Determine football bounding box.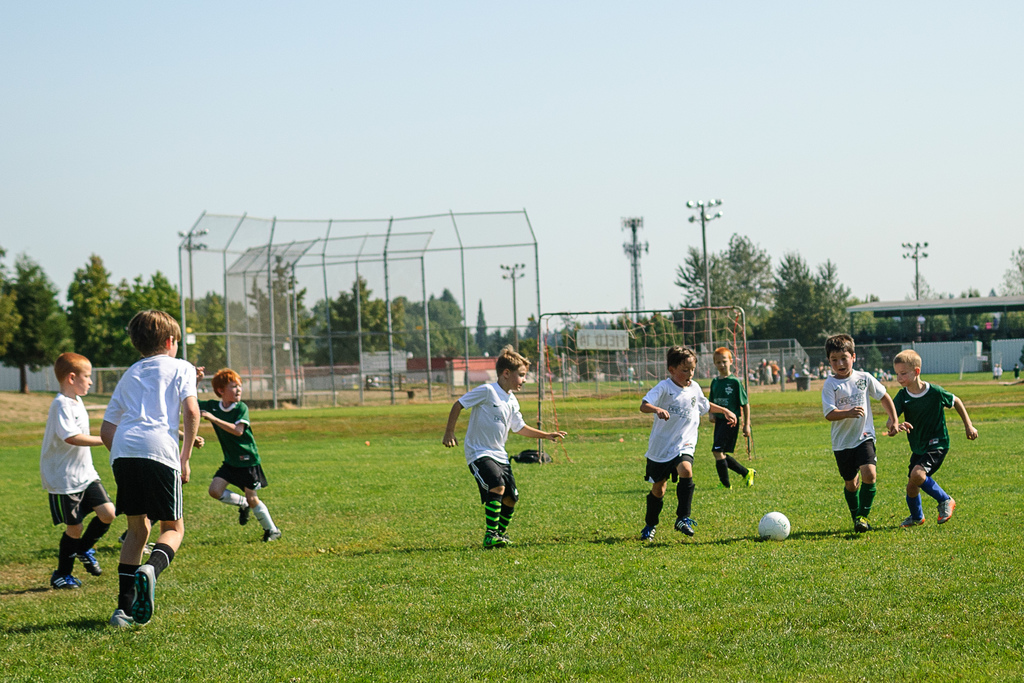
Determined: [758,508,793,541].
